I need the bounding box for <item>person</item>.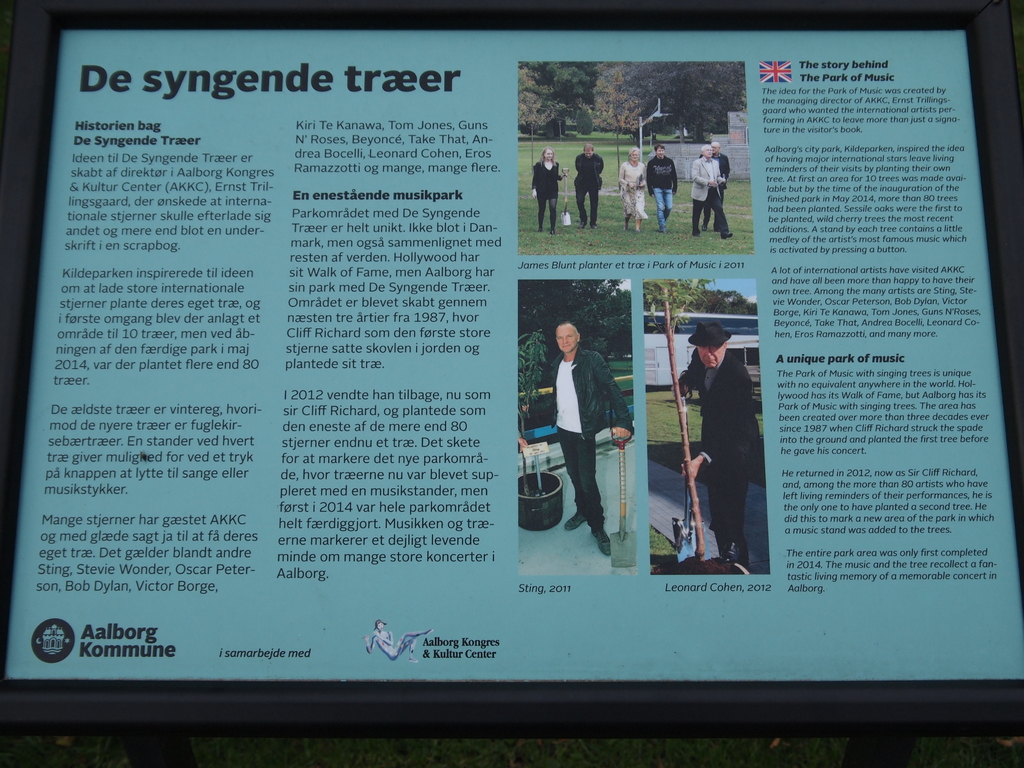
Here it is: x1=699, y1=138, x2=732, y2=233.
